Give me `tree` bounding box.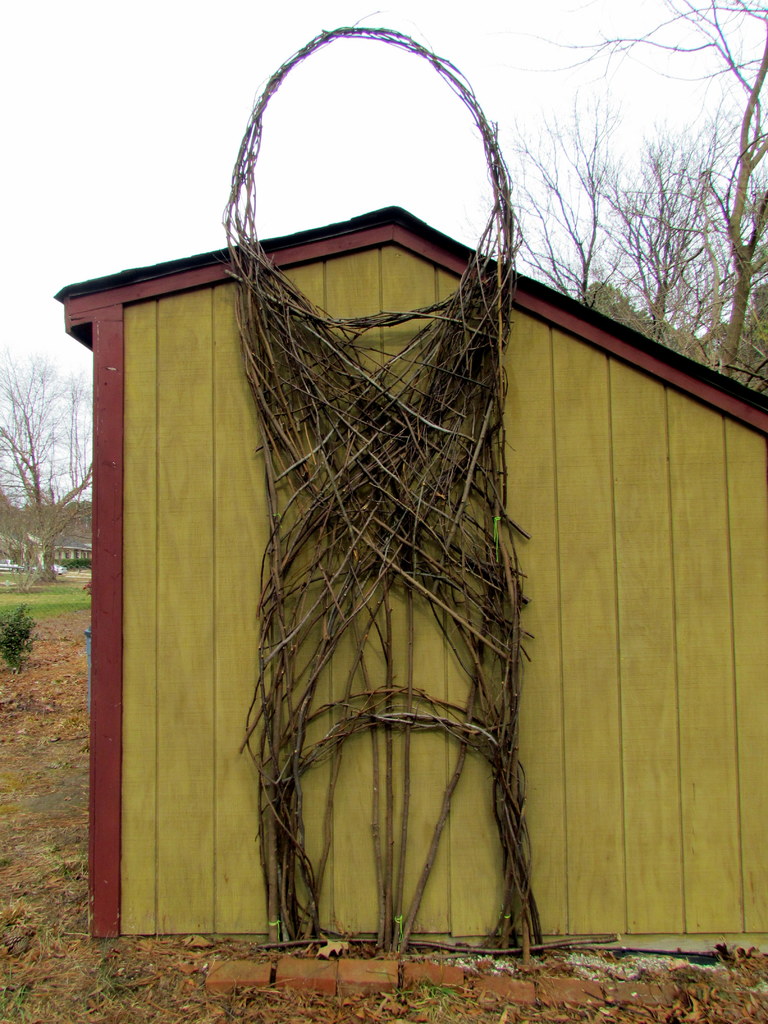
[503,78,660,309].
